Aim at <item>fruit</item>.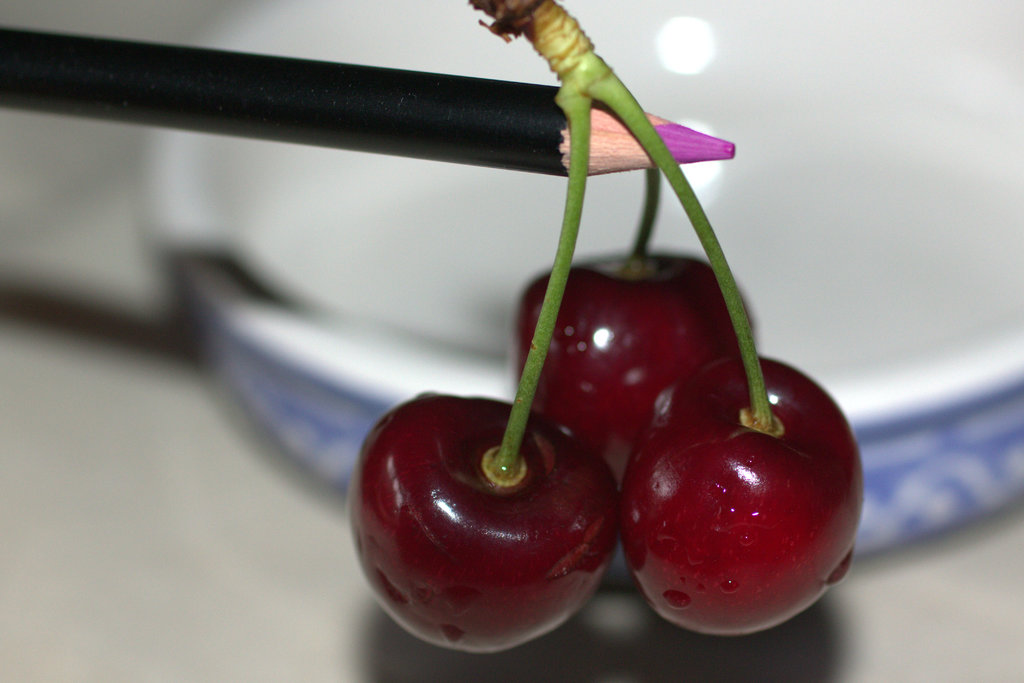
Aimed at 515:250:757:479.
